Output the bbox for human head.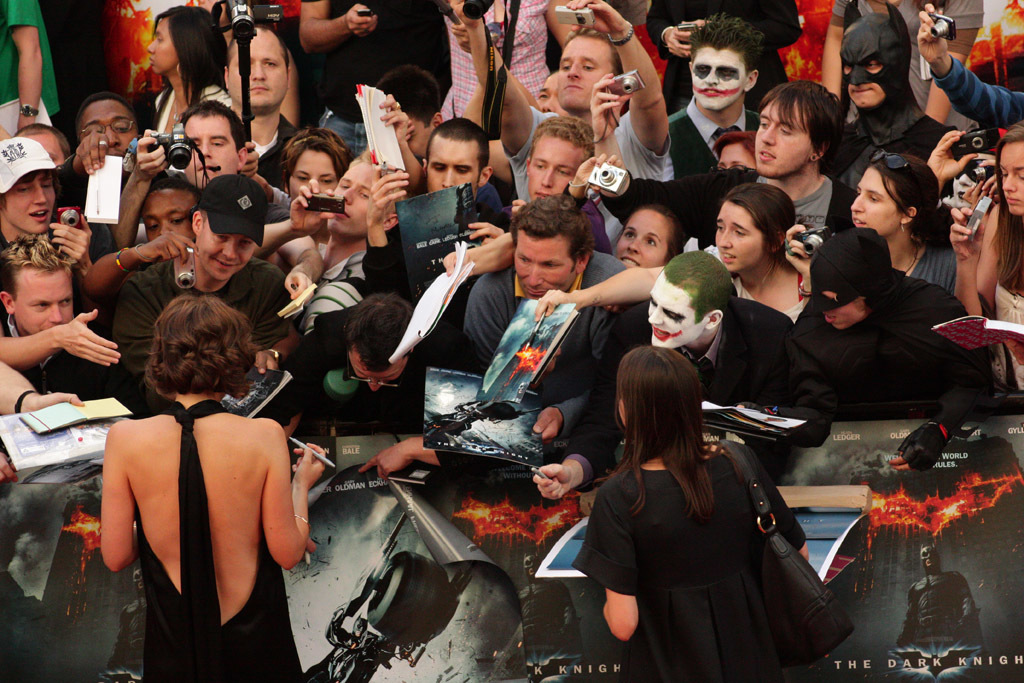
(left=999, top=121, right=1023, bottom=214).
